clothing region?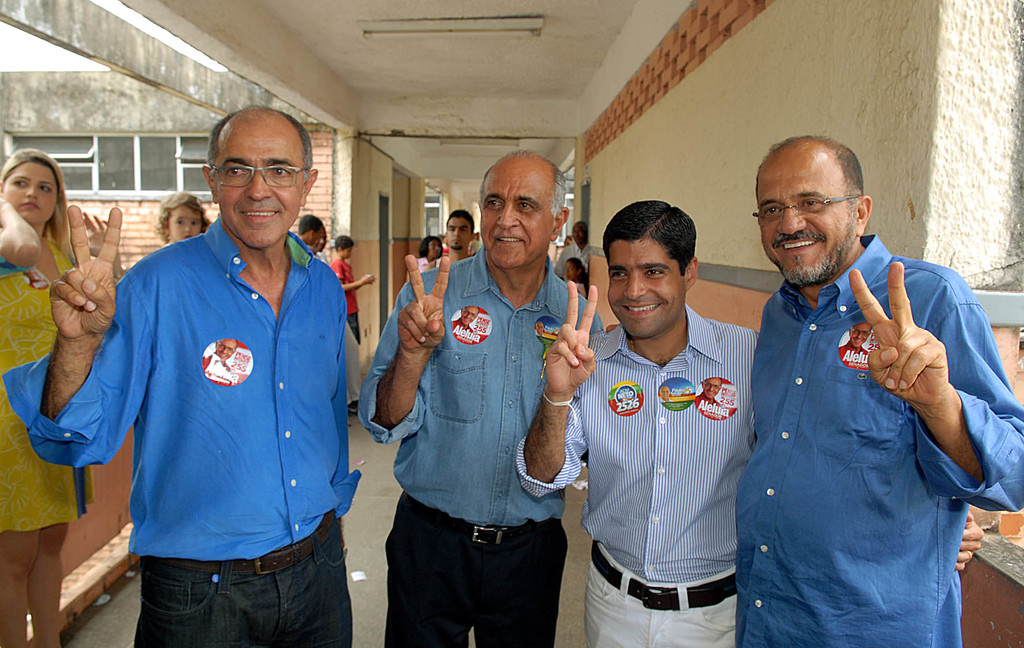
{"x1": 0, "y1": 209, "x2": 349, "y2": 647}
